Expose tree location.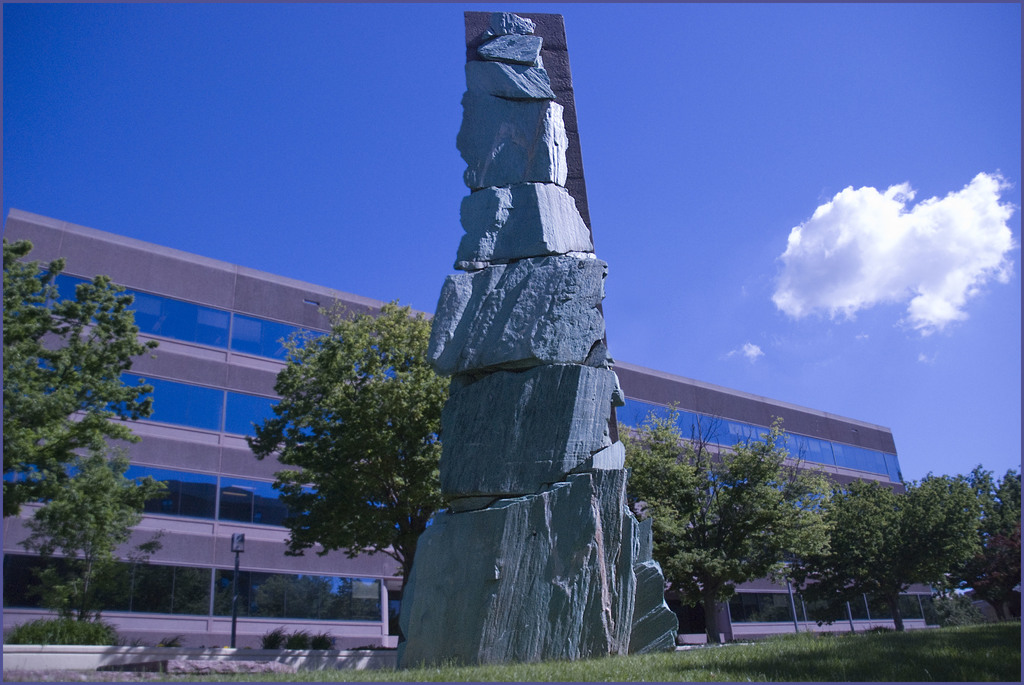
Exposed at box(0, 246, 154, 622).
